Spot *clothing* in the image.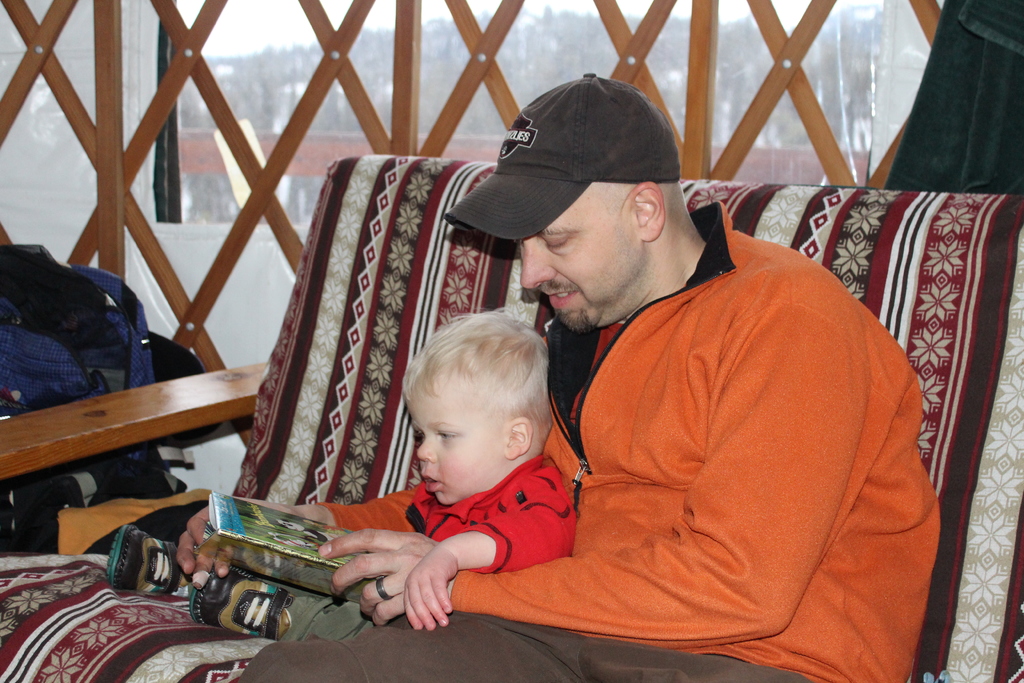
*clothing* found at region(298, 186, 912, 654).
